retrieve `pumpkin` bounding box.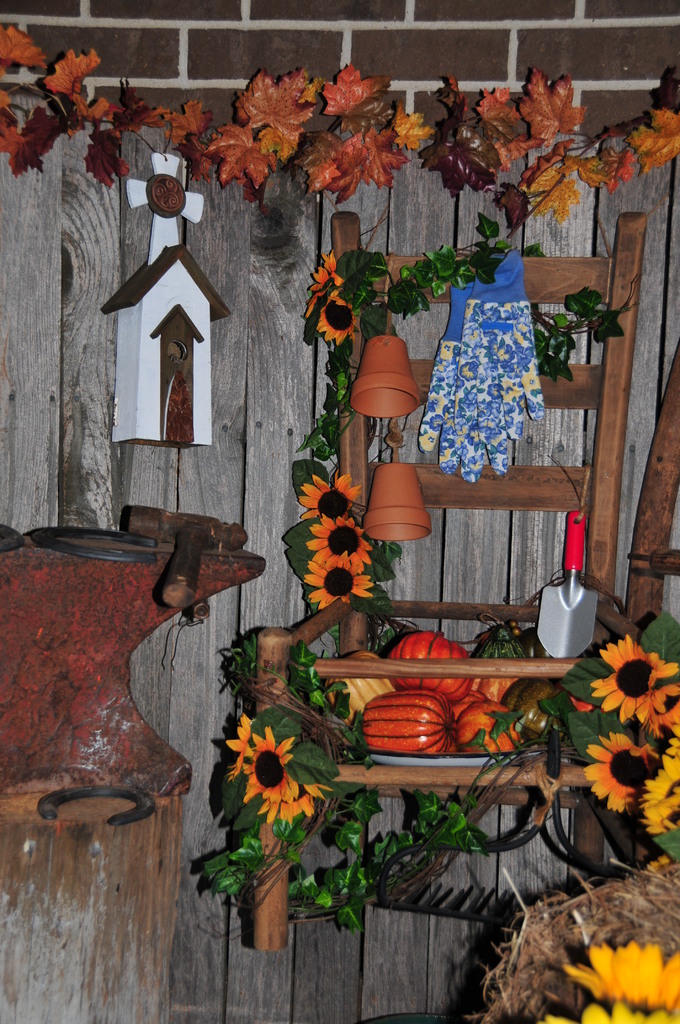
Bounding box: bbox=(450, 697, 524, 753).
